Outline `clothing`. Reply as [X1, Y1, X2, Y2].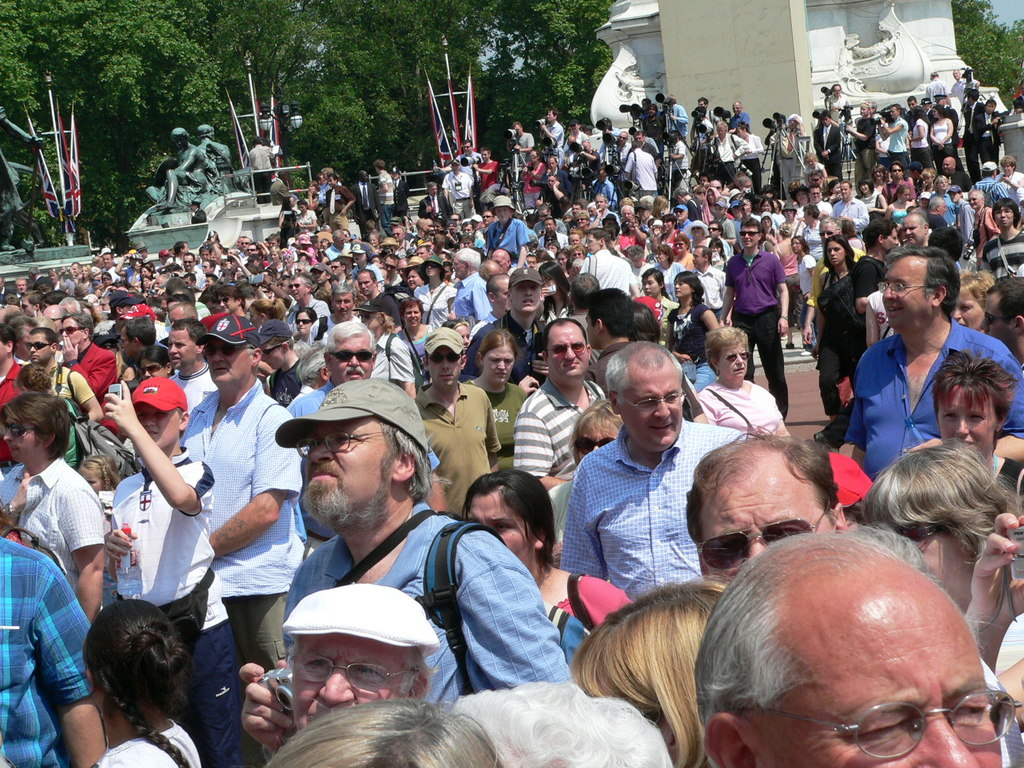
[696, 269, 728, 316].
